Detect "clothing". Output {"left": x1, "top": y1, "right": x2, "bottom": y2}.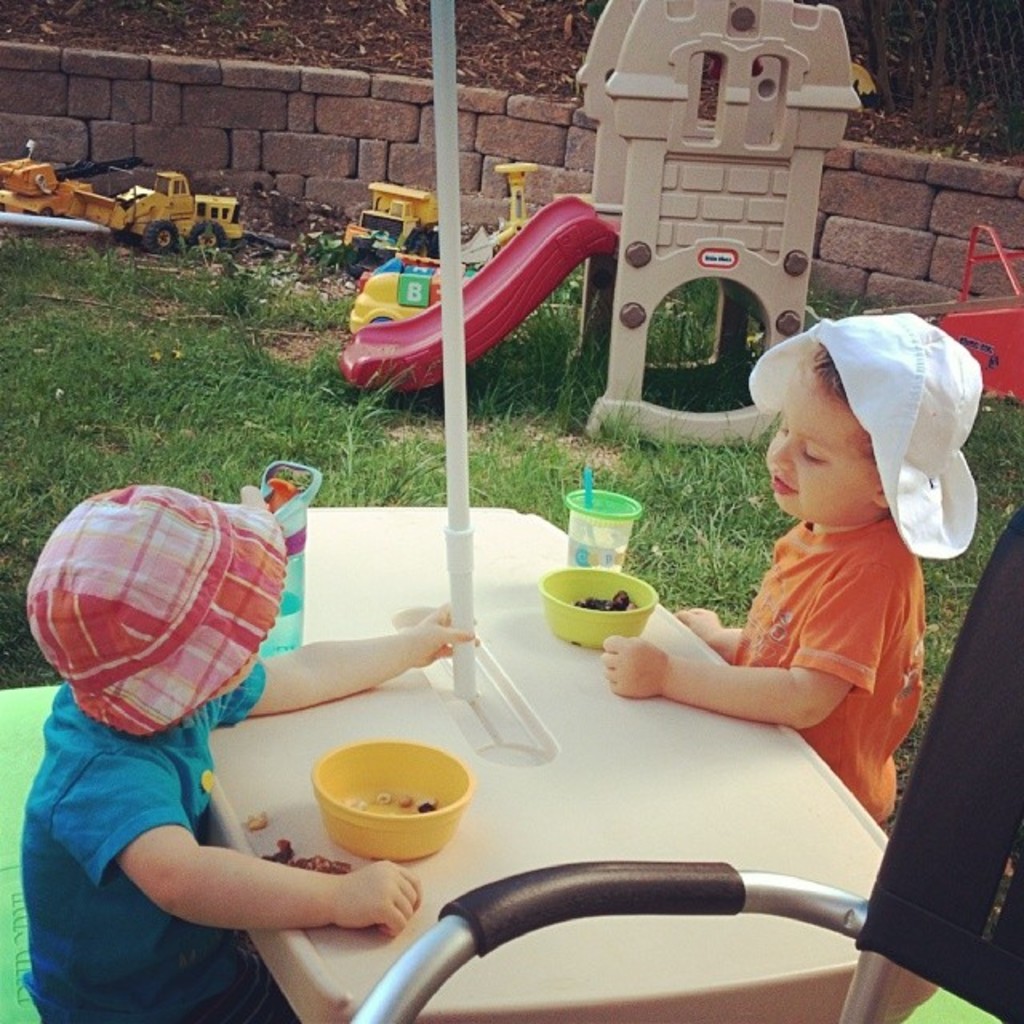
{"left": 738, "top": 526, "right": 939, "bottom": 816}.
